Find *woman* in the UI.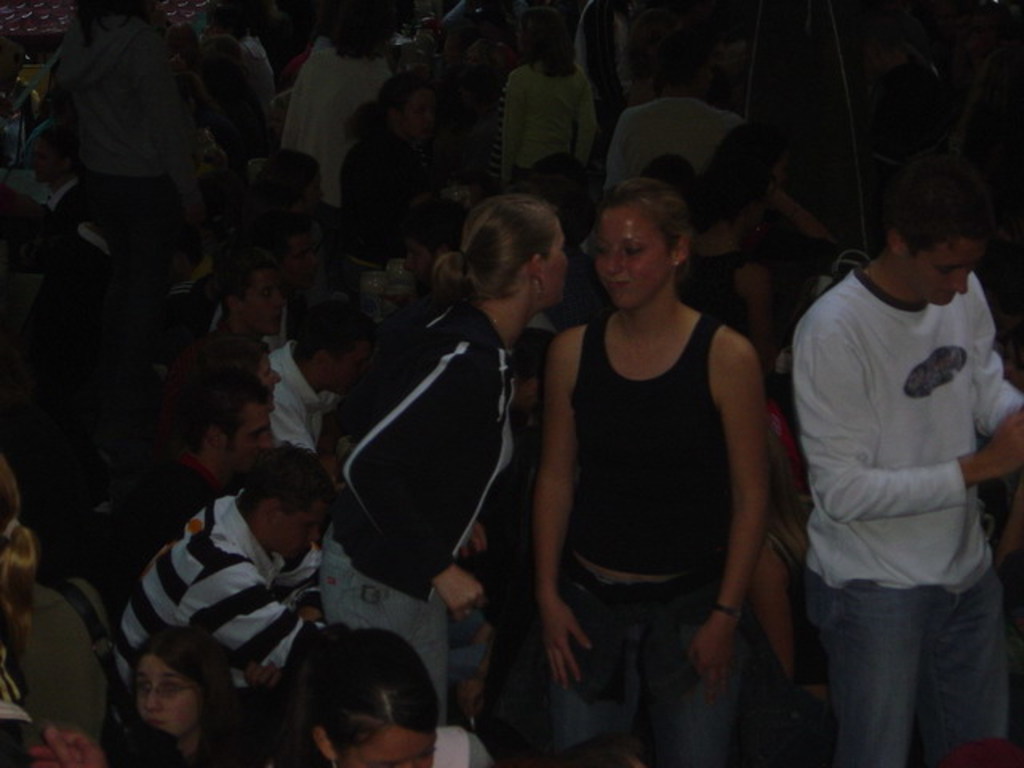
UI element at 133/638/245/766.
